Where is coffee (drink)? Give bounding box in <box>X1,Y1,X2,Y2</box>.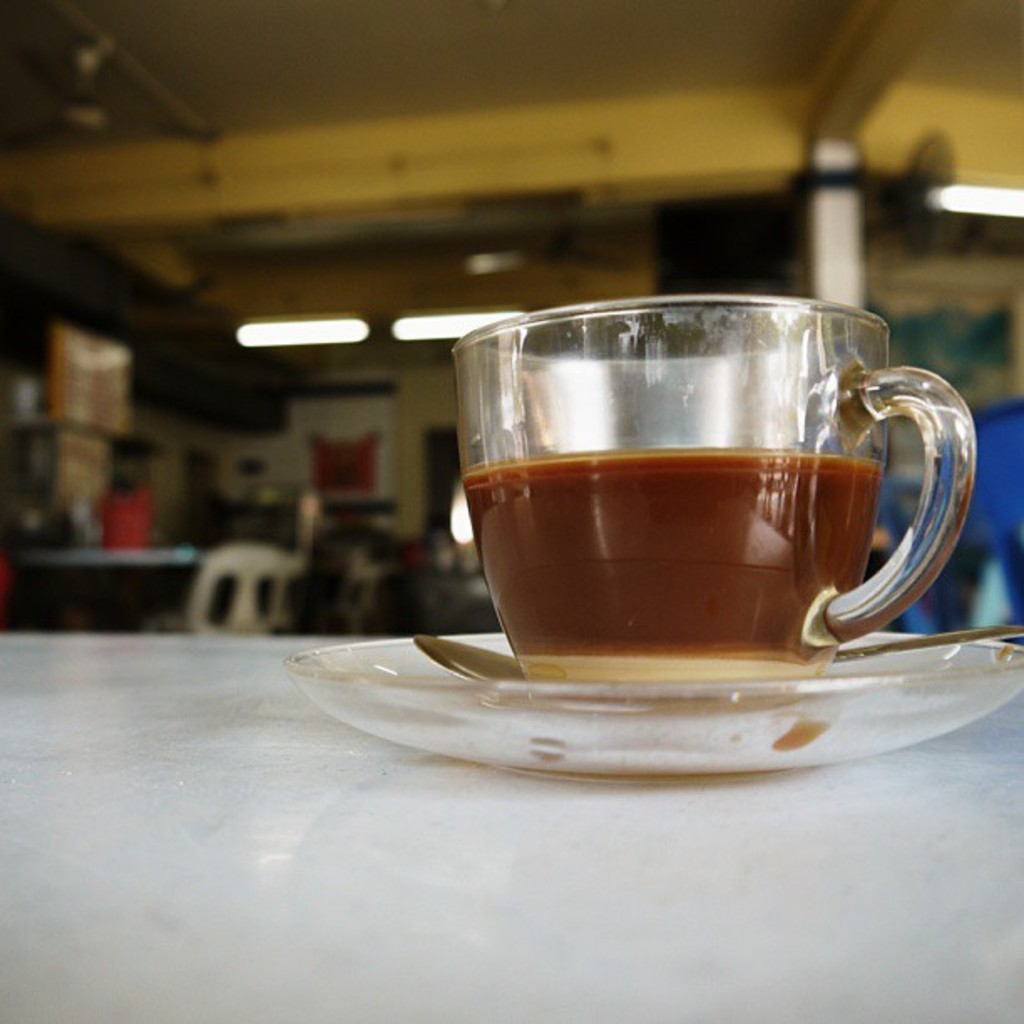
<box>450,296,957,708</box>.
